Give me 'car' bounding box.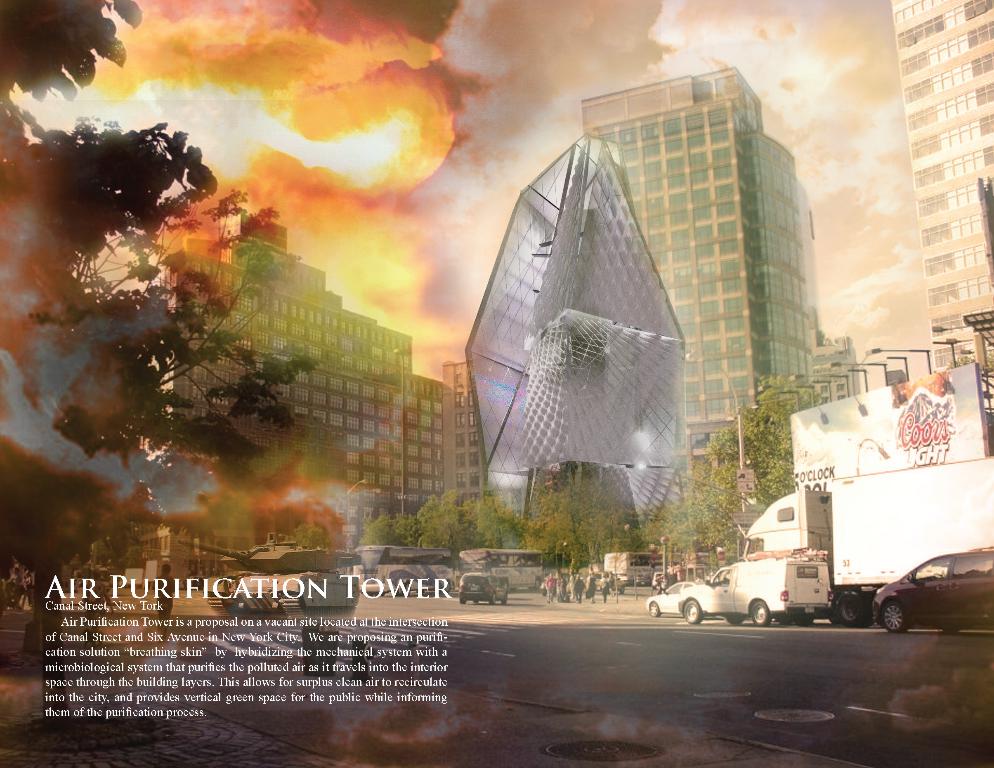
(644, 582, 726, 623).
